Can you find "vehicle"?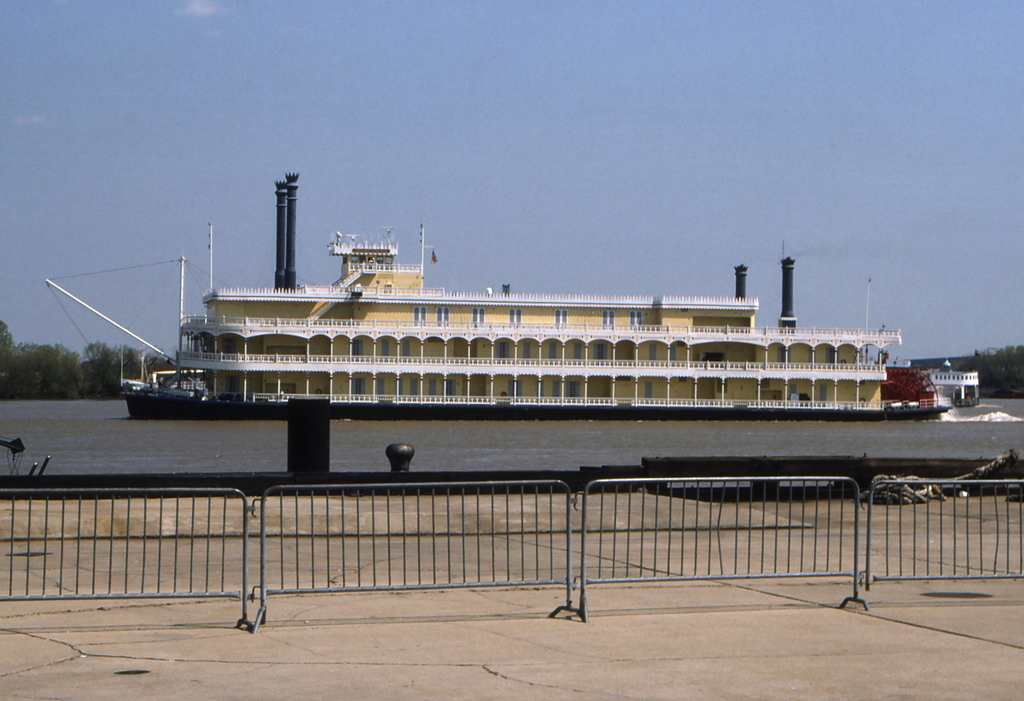
Yes, bounding box: bbox(43, 164, 950, 420).
